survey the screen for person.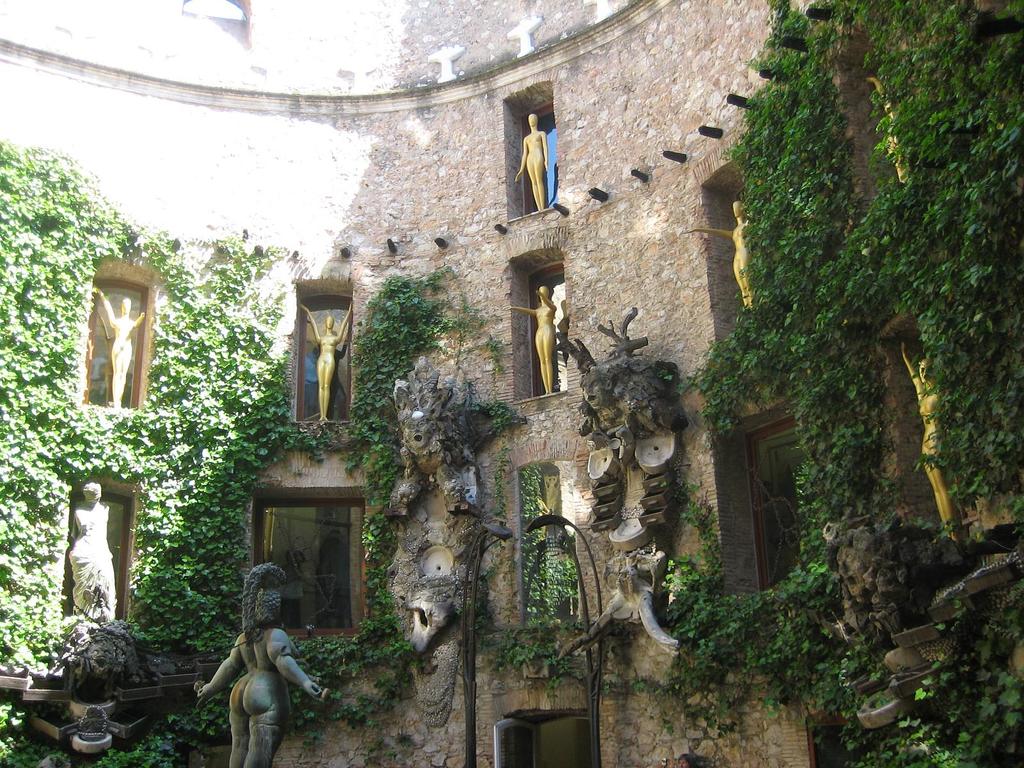
Survey found: x1=906 y1=340 x2=956 y2=540.
